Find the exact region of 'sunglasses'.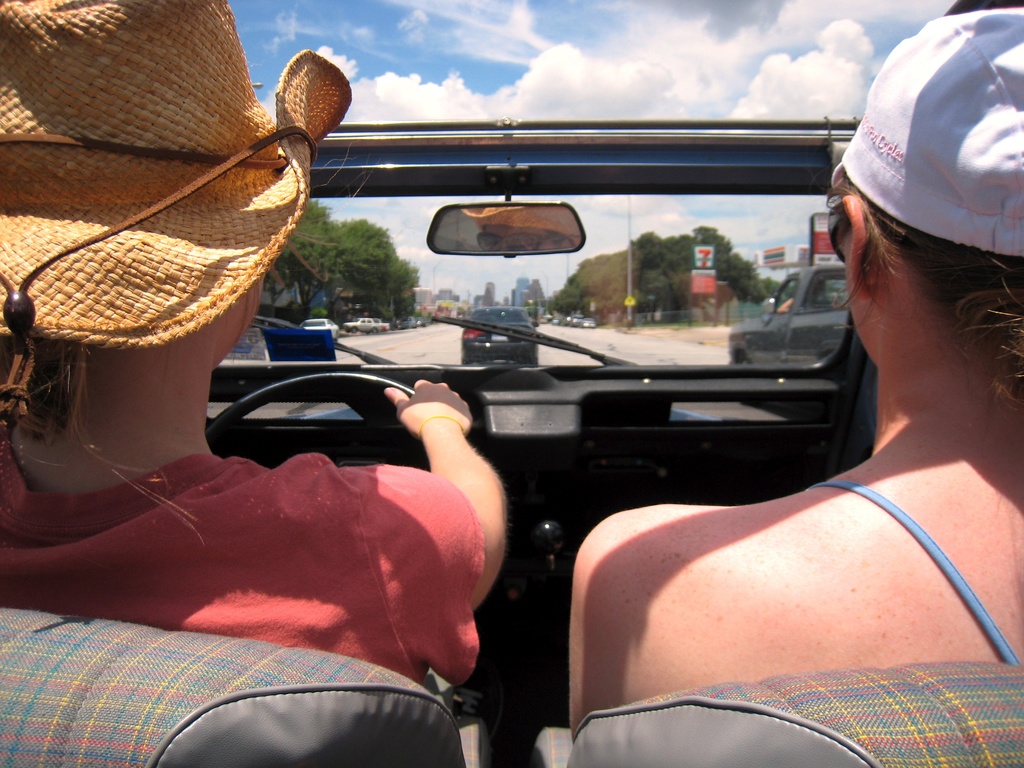
Exact region: bbox(824, 188, 909, 266).
